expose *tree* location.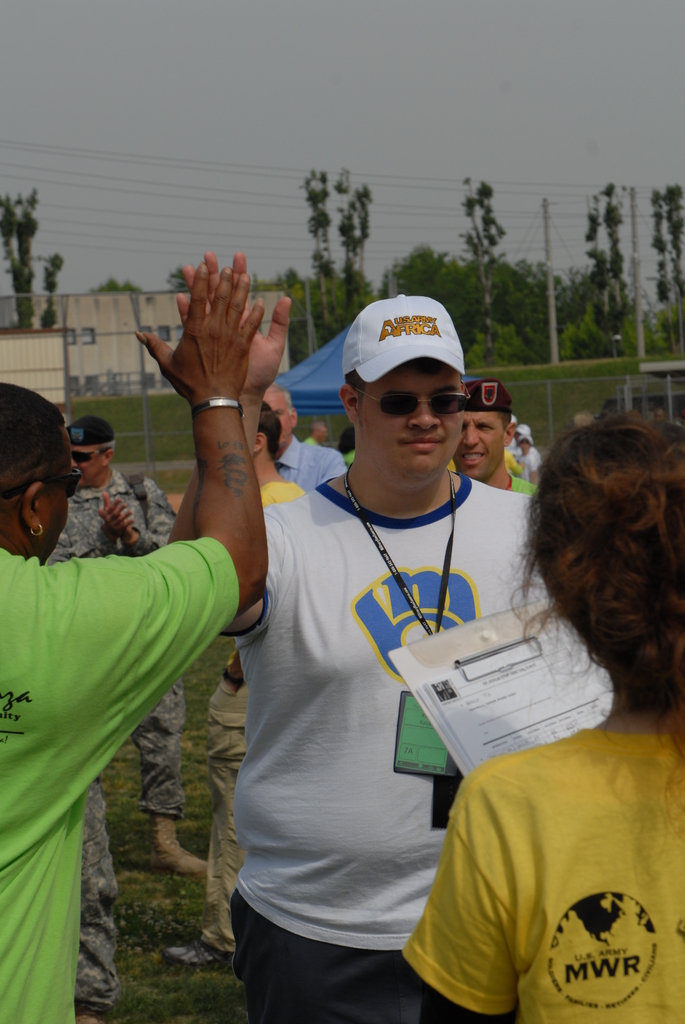
Exposed at x1=644 y1=181 x2=684 y2=346.
